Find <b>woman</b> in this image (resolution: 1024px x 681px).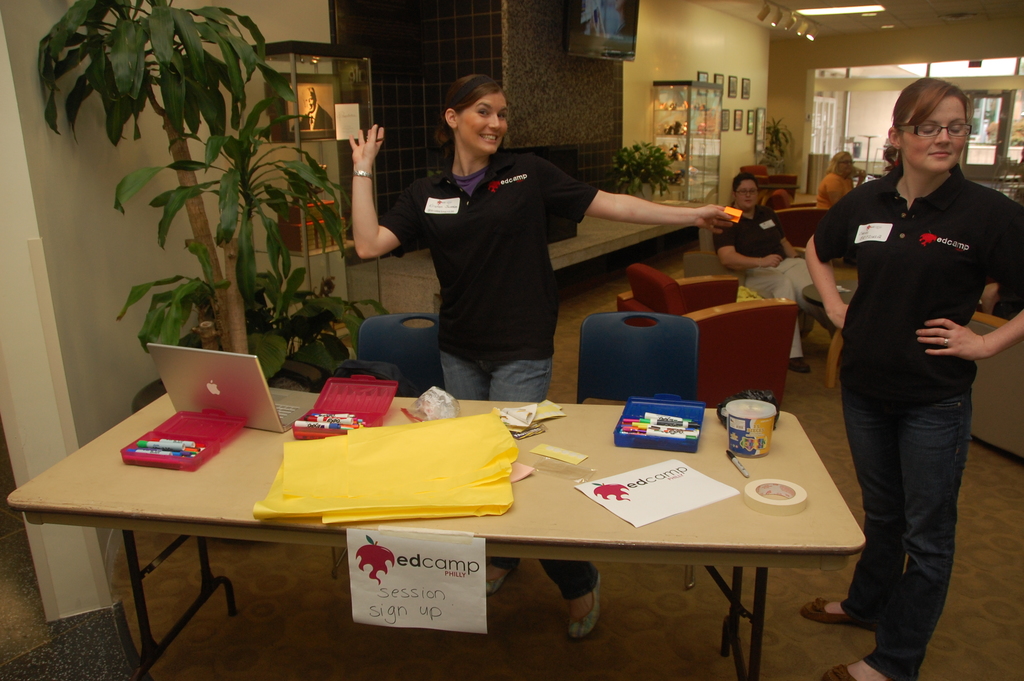
{"left": 805, "top": 75, "right": 1023, "bottom": 680}.
